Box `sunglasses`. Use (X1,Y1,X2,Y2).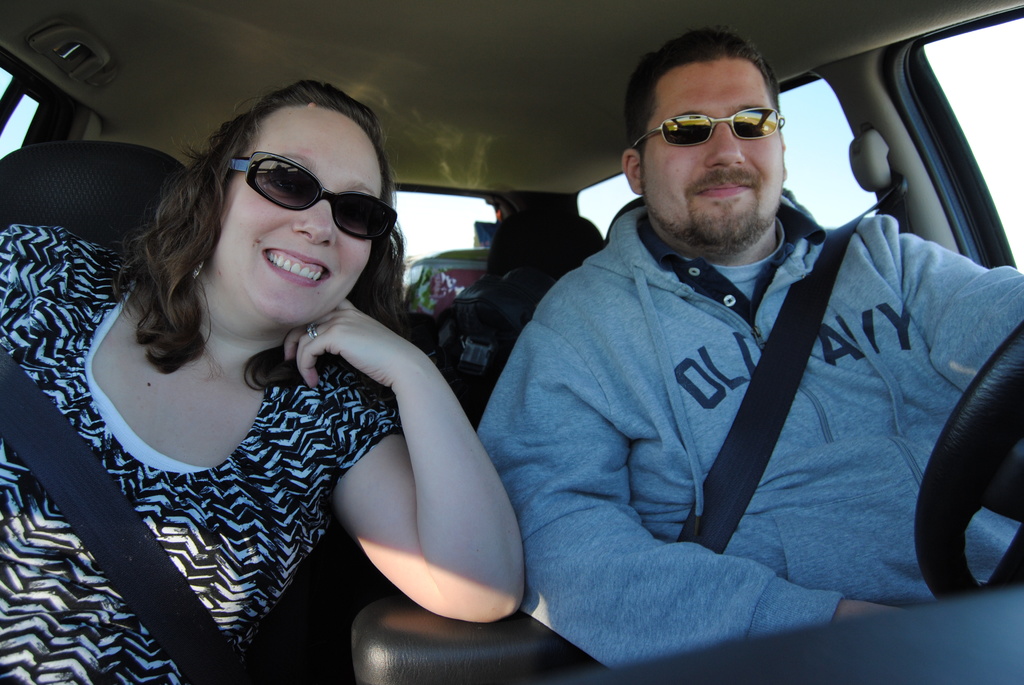
(634,104,787,145).
